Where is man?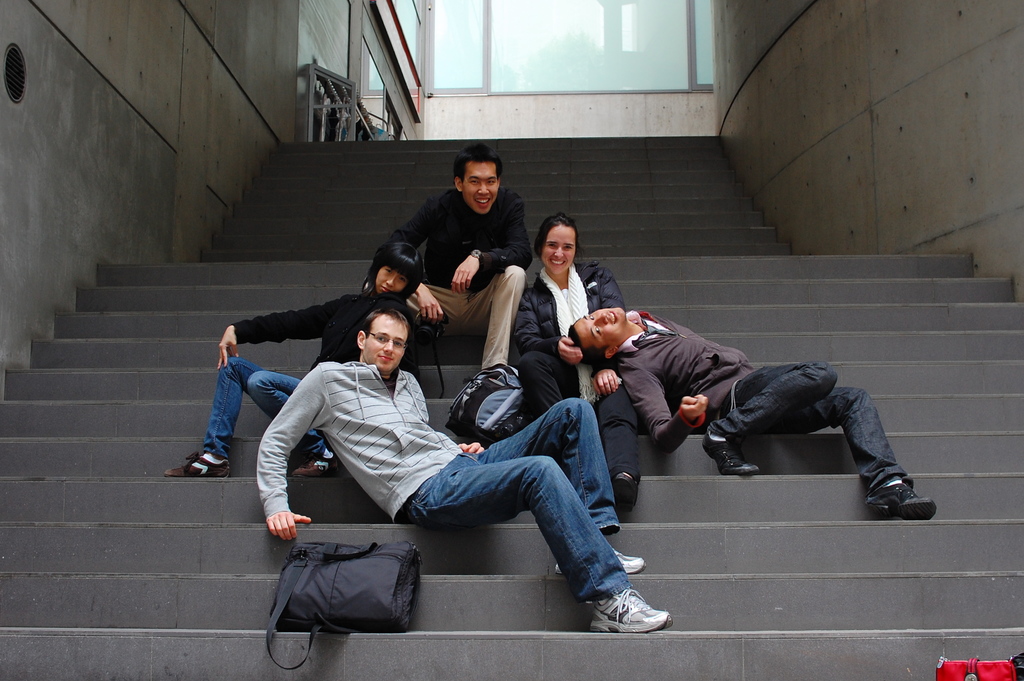
(255,279,666,635).
